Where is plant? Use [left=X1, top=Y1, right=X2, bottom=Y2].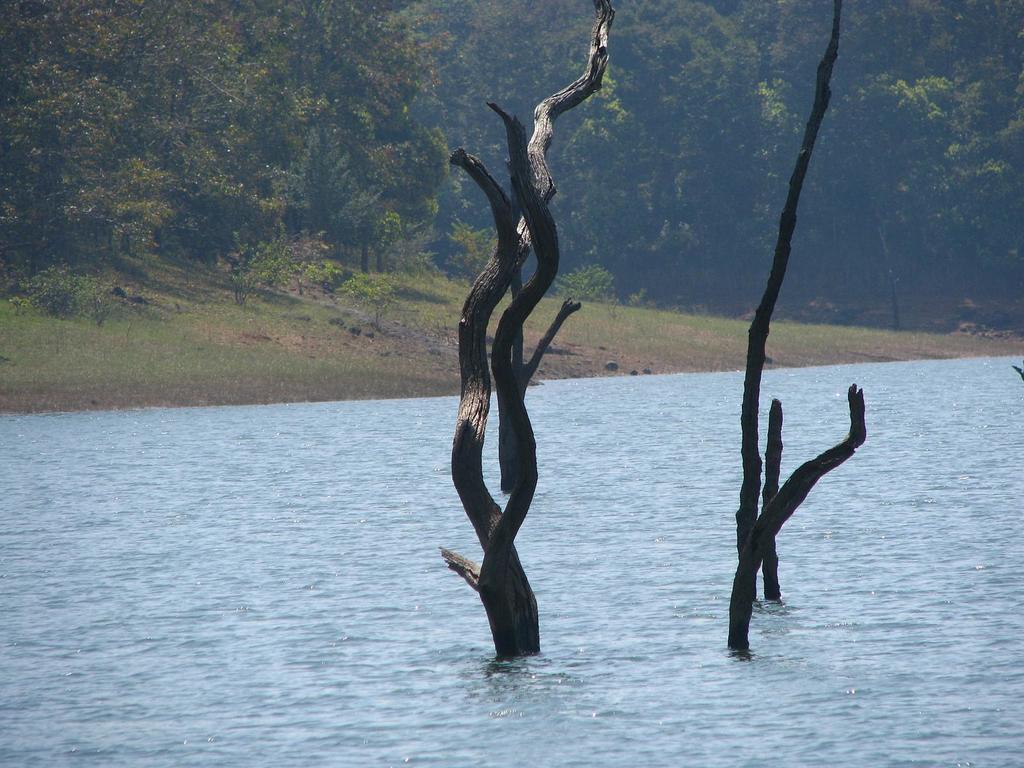
[left=335, top=268, right=398, bottom=330].
